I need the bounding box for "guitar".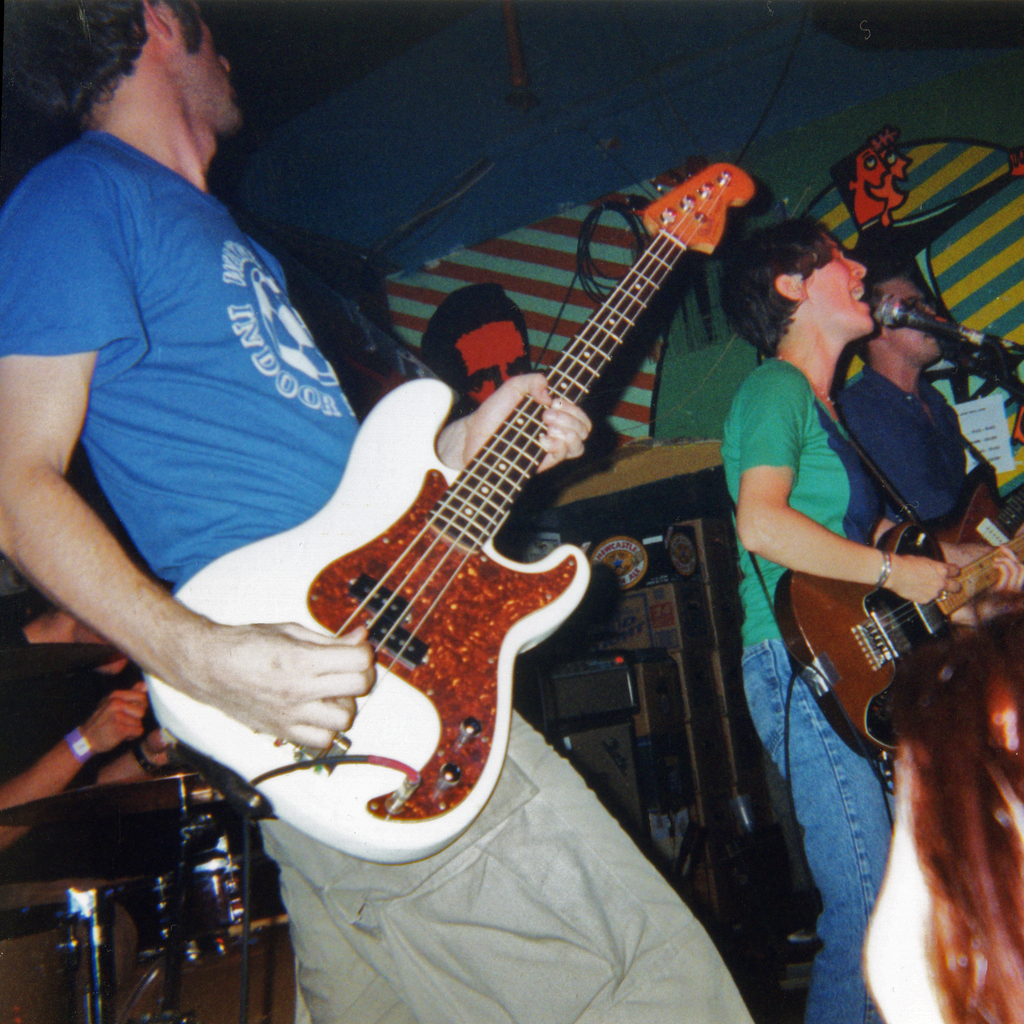
Here it is: pyautogui.locateOnScreen(148, 157, 755, 865).
